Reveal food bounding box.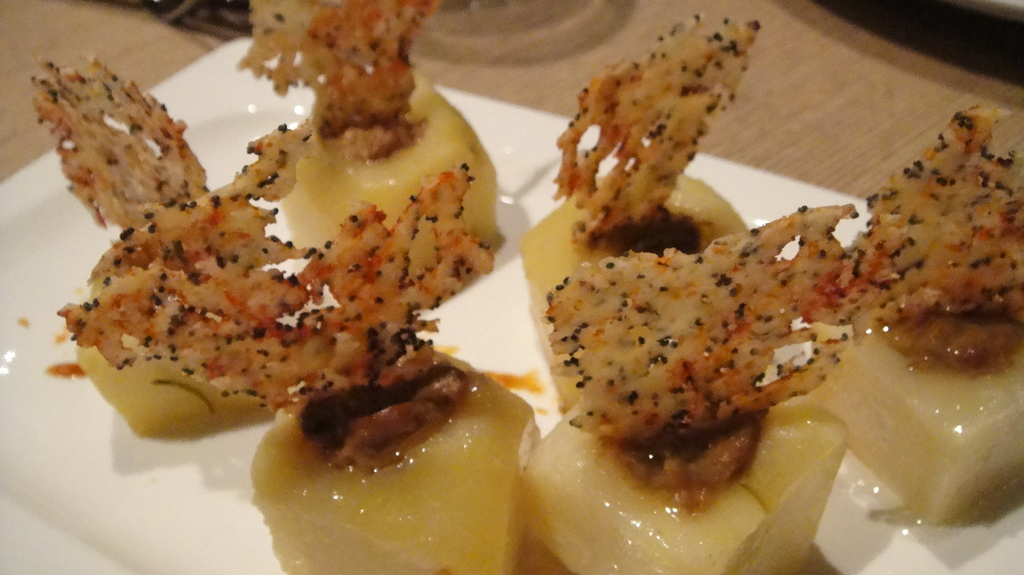
Revealed: 26/56/286/439.
